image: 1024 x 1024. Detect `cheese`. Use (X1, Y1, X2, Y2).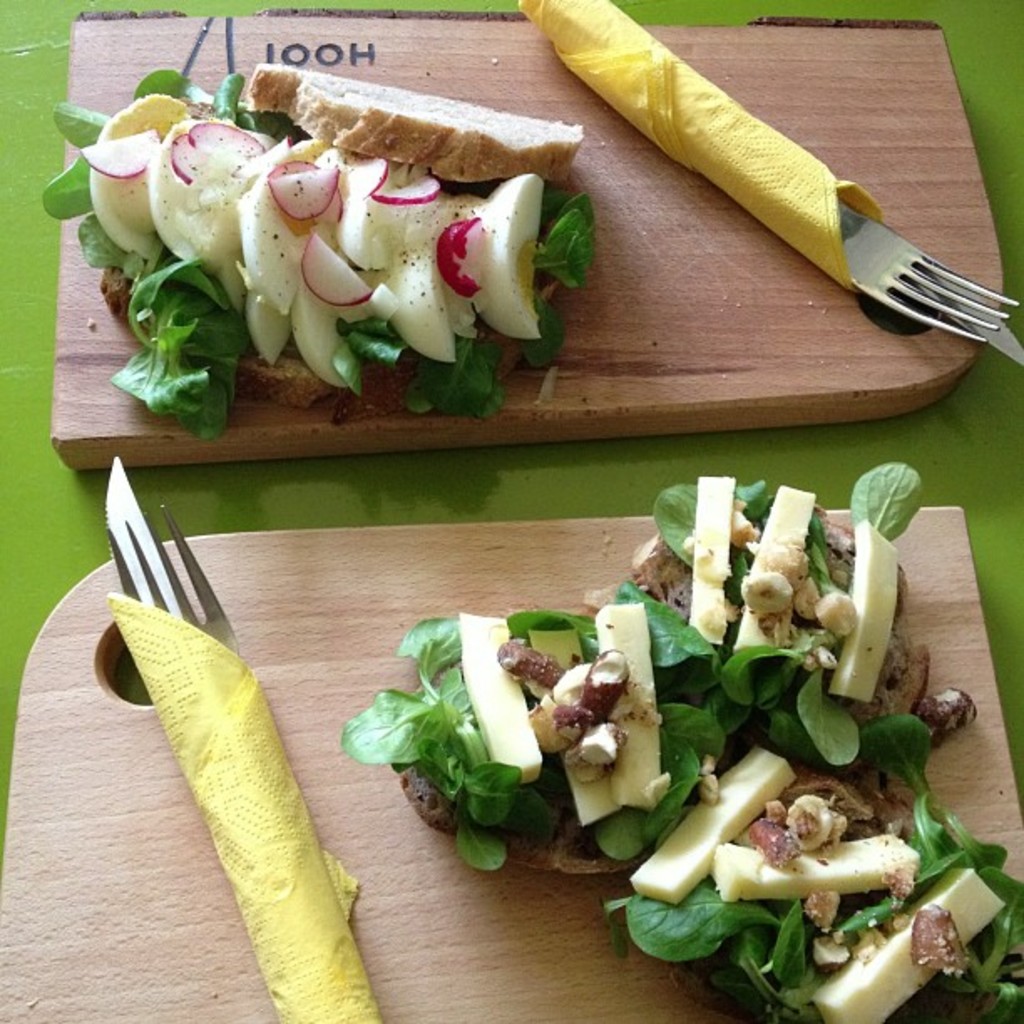
(703, 781, 924, 929).
